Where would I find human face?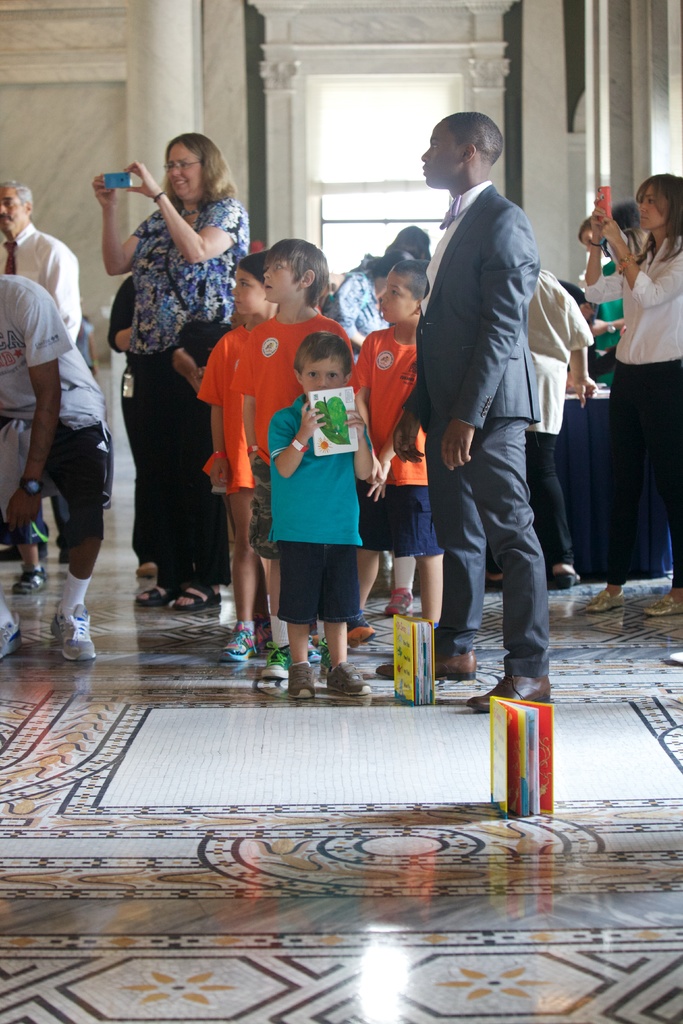
At 296, 346, 343, 393.
